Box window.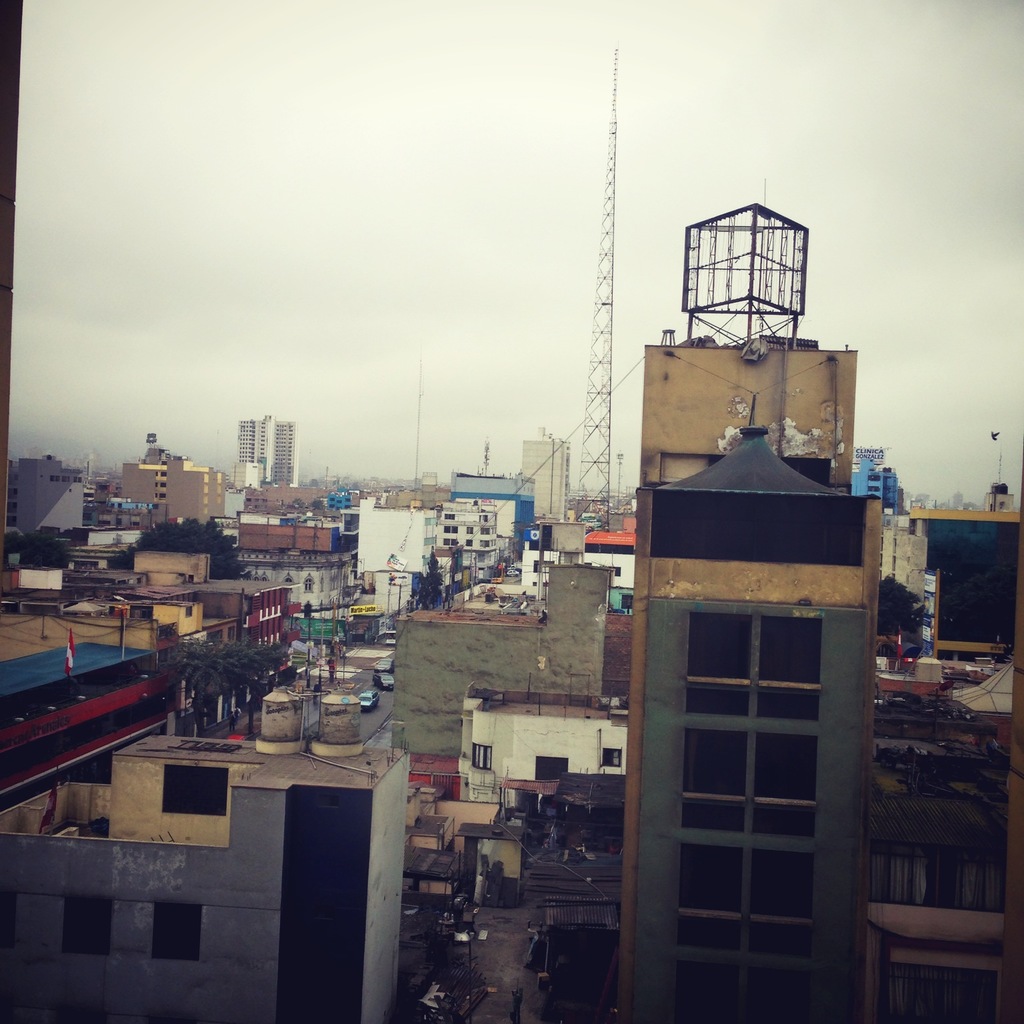
crop(469, 747, 490, 769).
